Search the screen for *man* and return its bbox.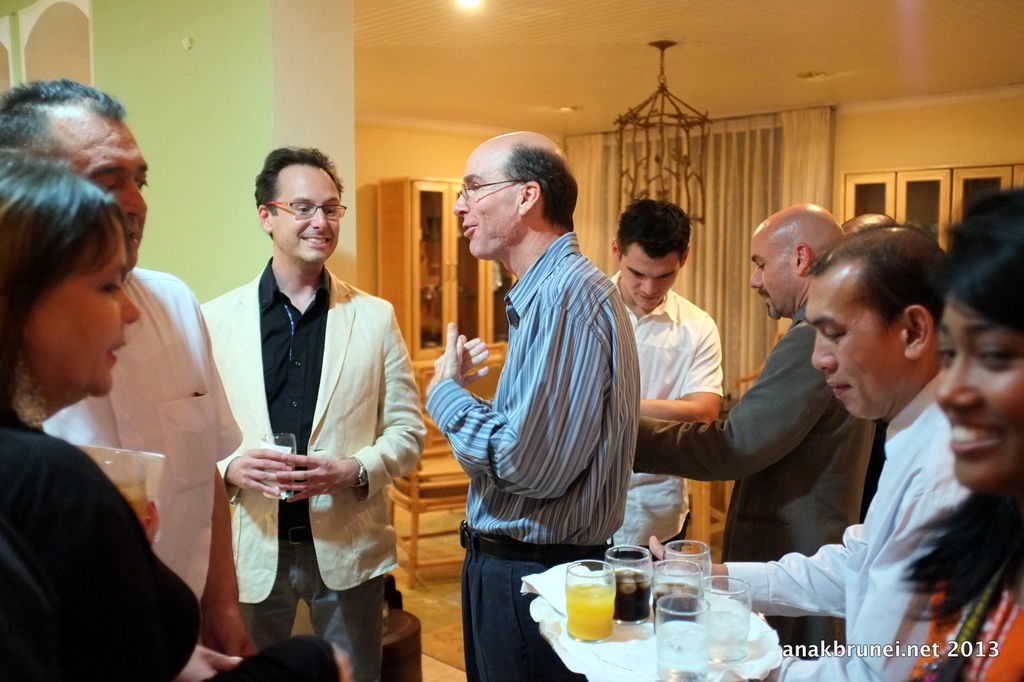
Found: 184 154 419 666.
